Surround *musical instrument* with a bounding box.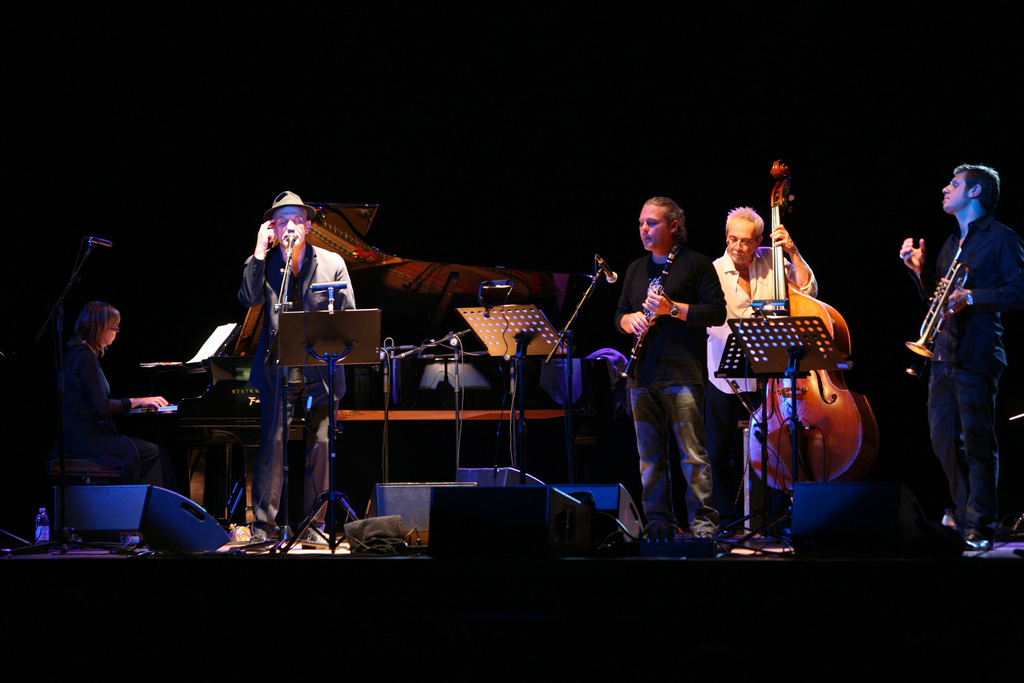
(900, 241, 976, 374).
